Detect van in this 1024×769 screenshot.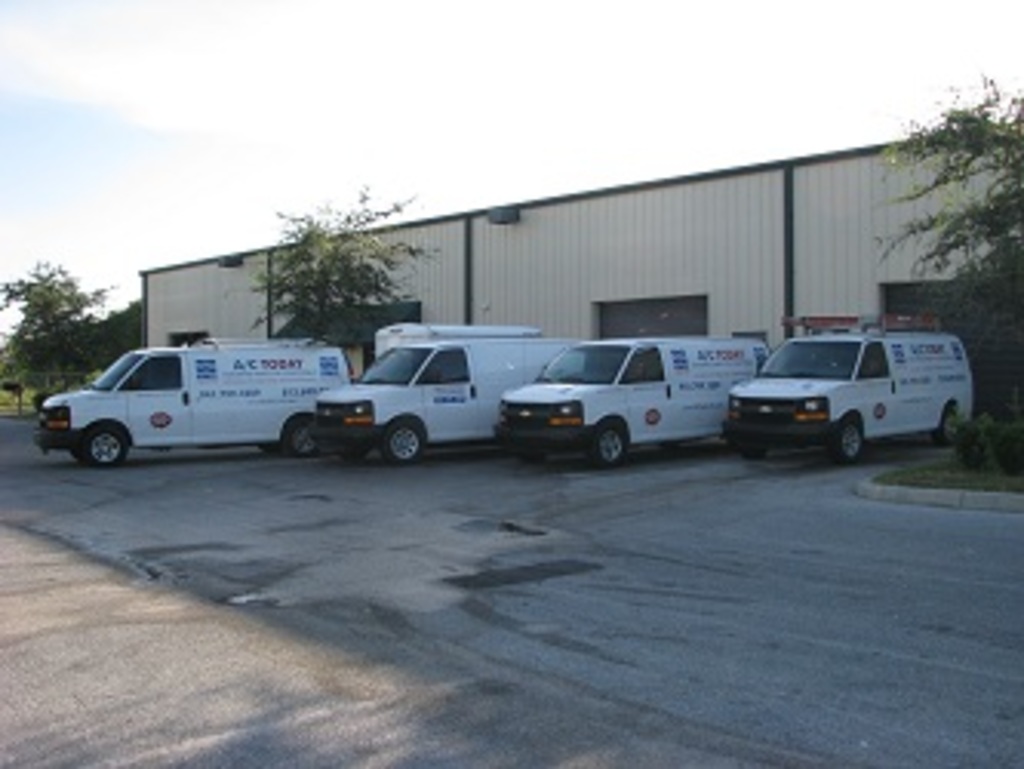
Detection: BBox(308, 332, 587, 471).
